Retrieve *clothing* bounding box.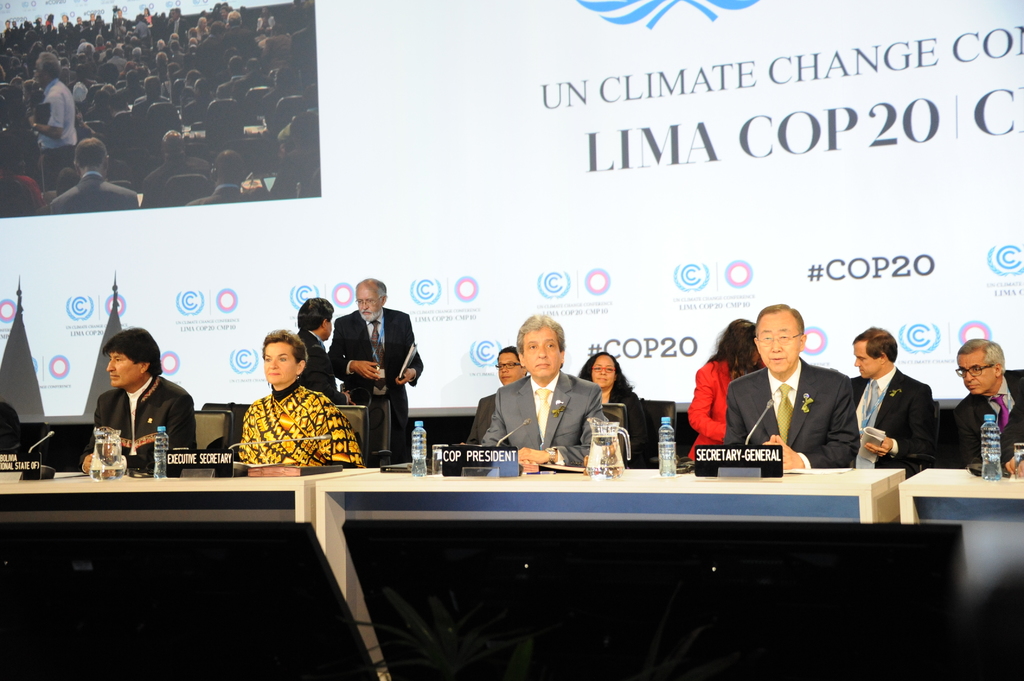
Bounding box: {"left": 932, "top": 372, "right": 1023, "bottom": 469}.
